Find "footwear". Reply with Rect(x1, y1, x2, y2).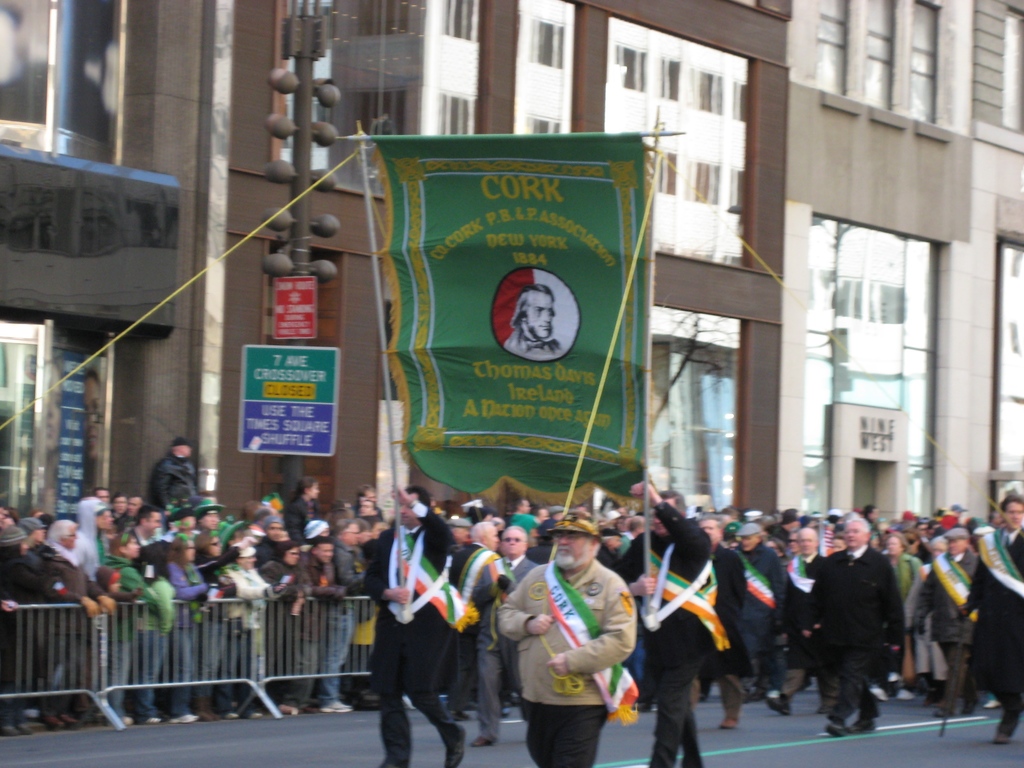
Rect(815, 703, 833, 717).
